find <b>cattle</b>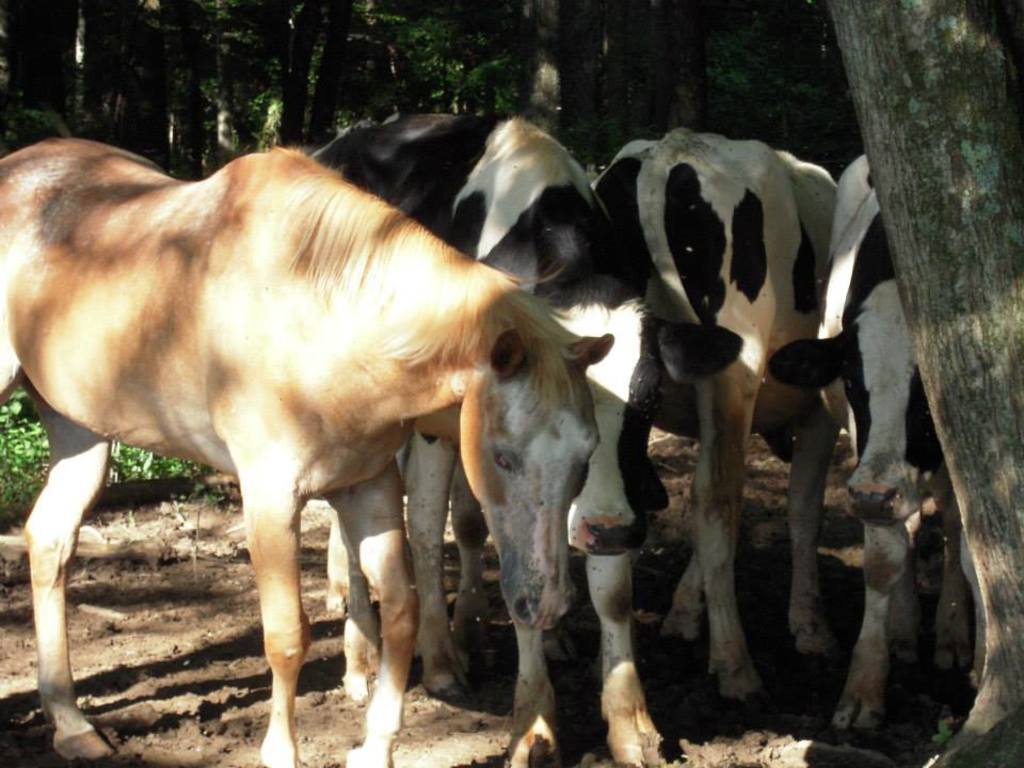
Rect(305, 105, 734, 767)
